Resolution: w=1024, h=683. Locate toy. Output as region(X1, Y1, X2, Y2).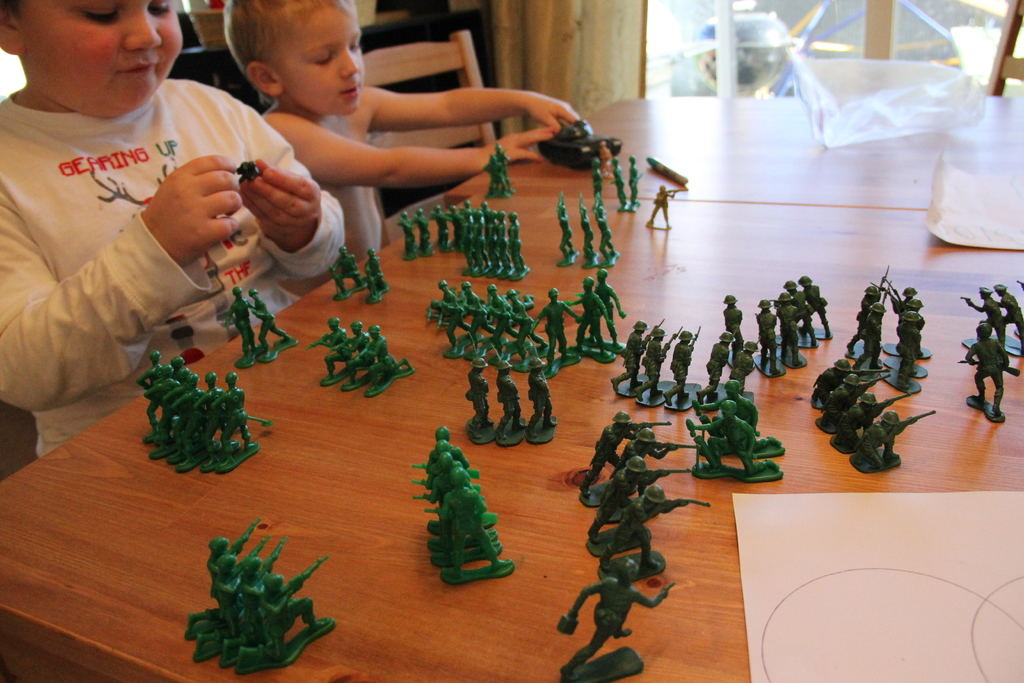
region(573, 190, 608, 264).
